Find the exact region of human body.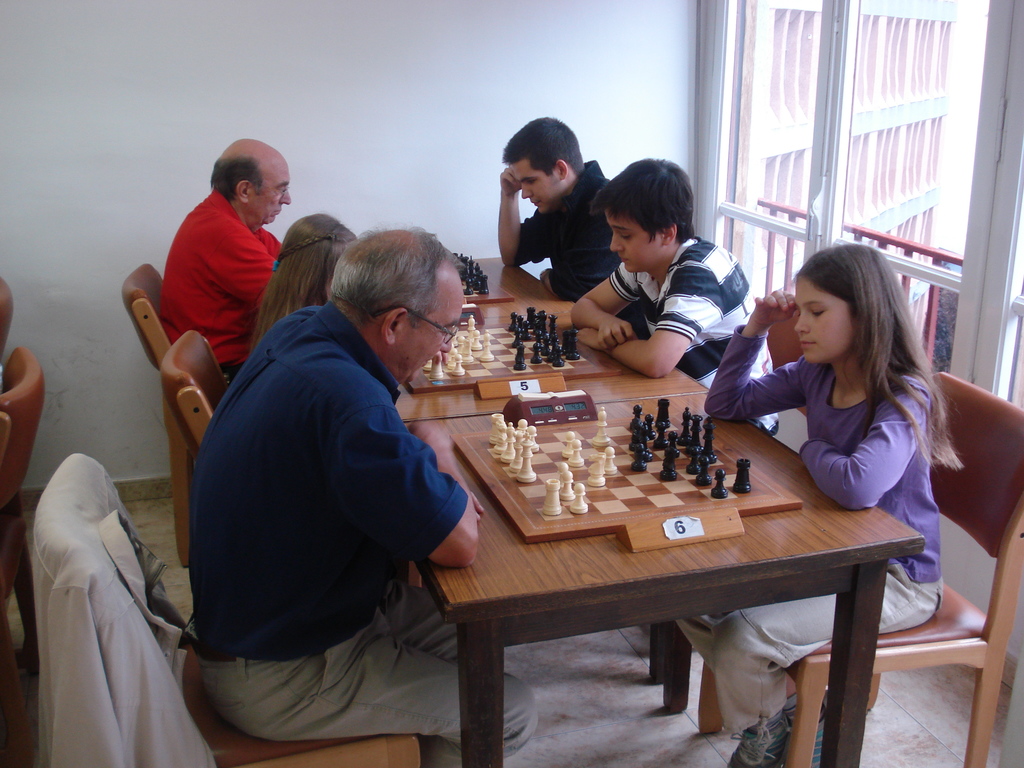
Exact region: bbox(246, 212, 345, 342).
